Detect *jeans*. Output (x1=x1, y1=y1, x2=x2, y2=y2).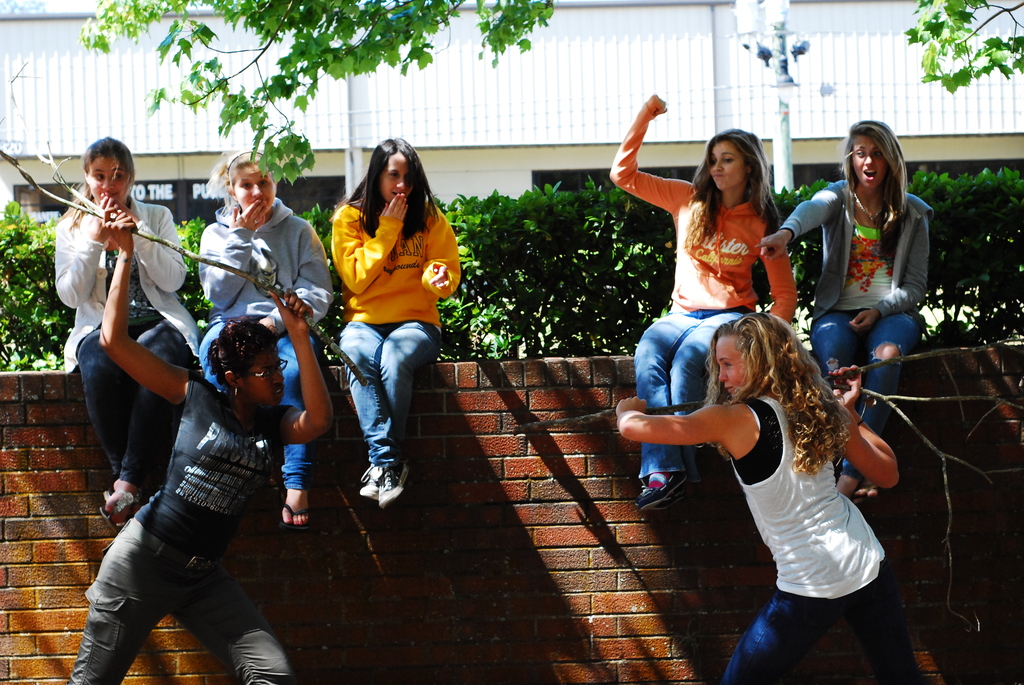
(x1=719, y1=556, x2=888, y2=684).
